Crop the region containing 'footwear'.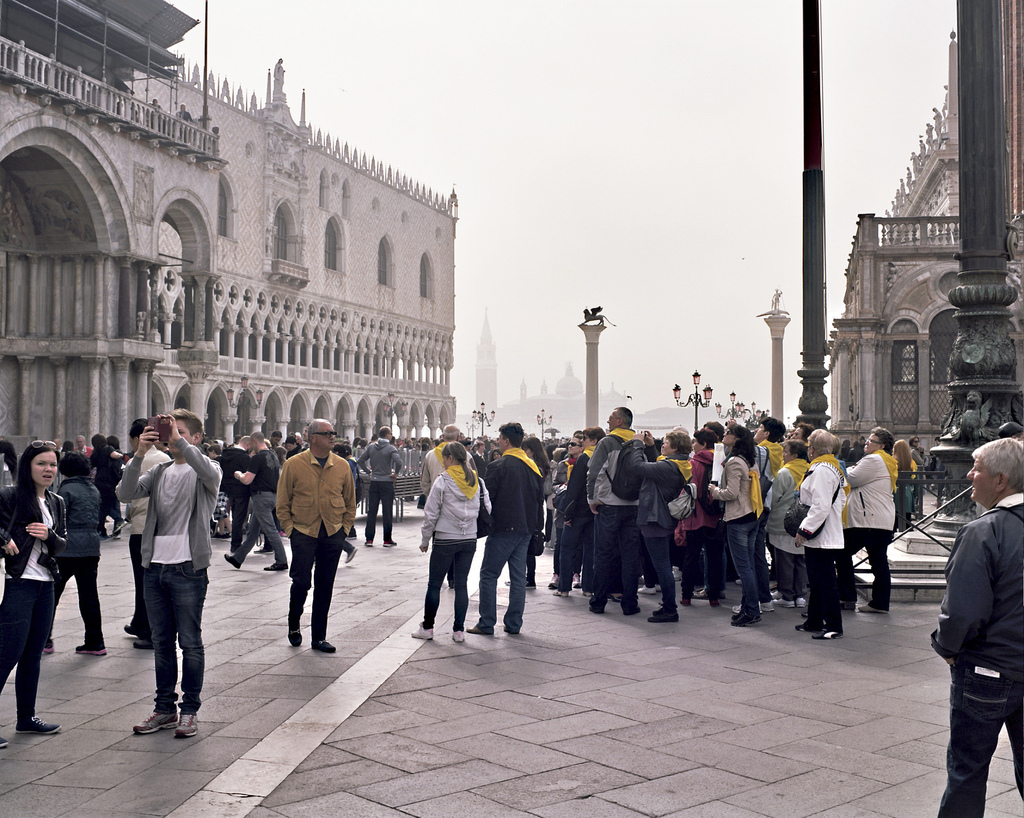
Crop region: 134:708:179:735.
